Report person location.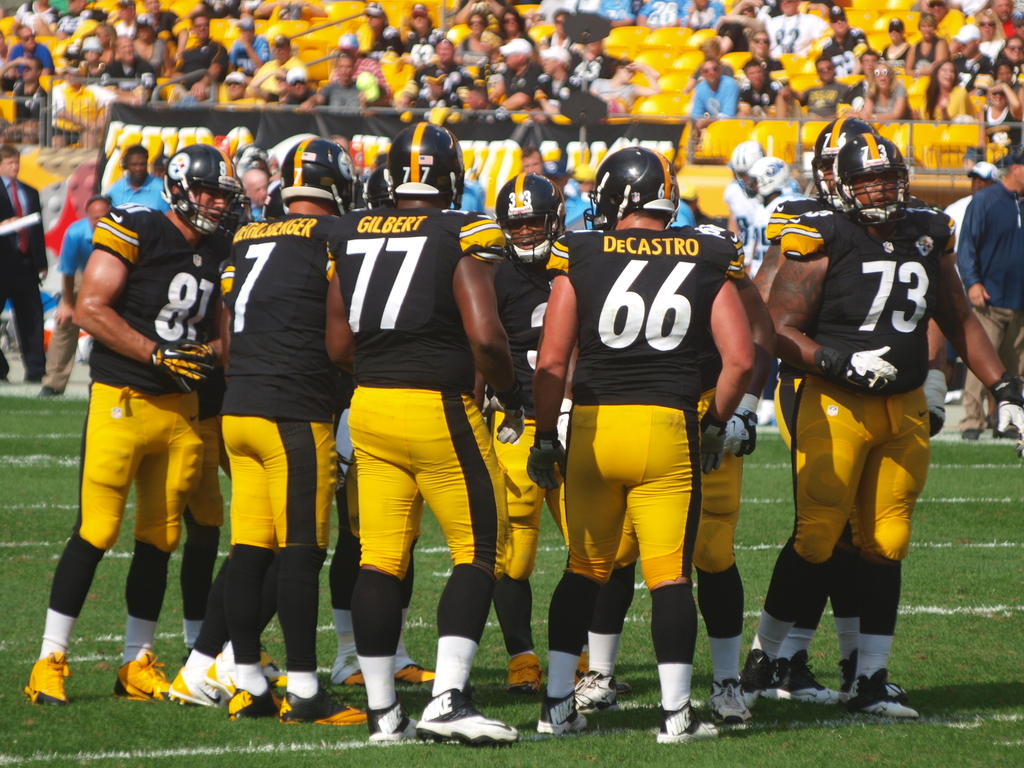
Report: (45,122,223,727).
